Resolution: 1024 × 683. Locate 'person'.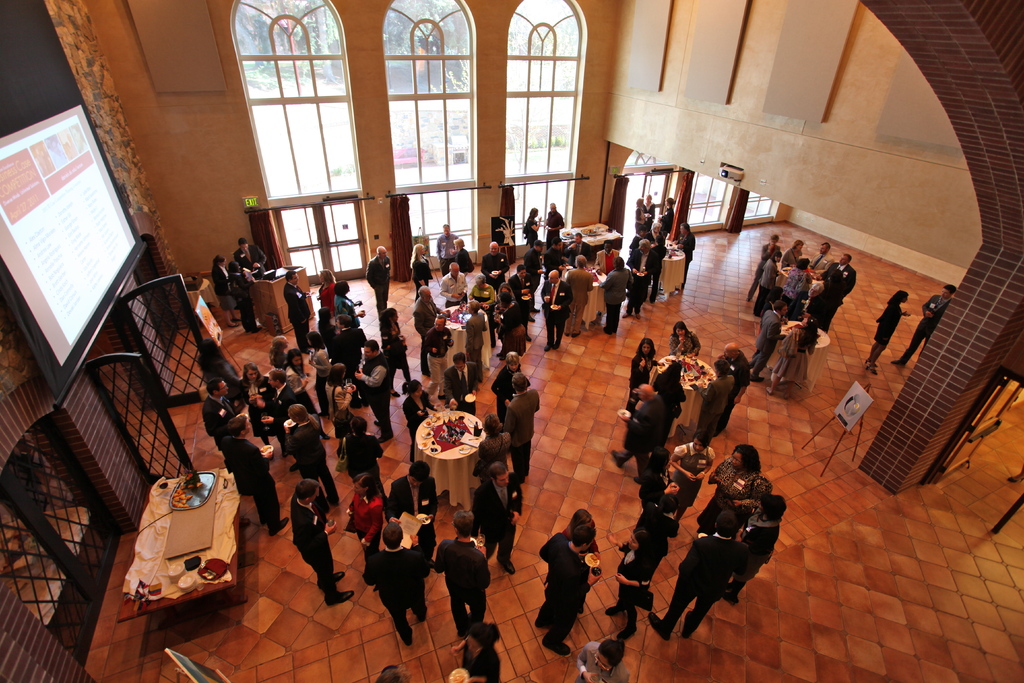
left=675, top=222, right=692, bottom=293.
